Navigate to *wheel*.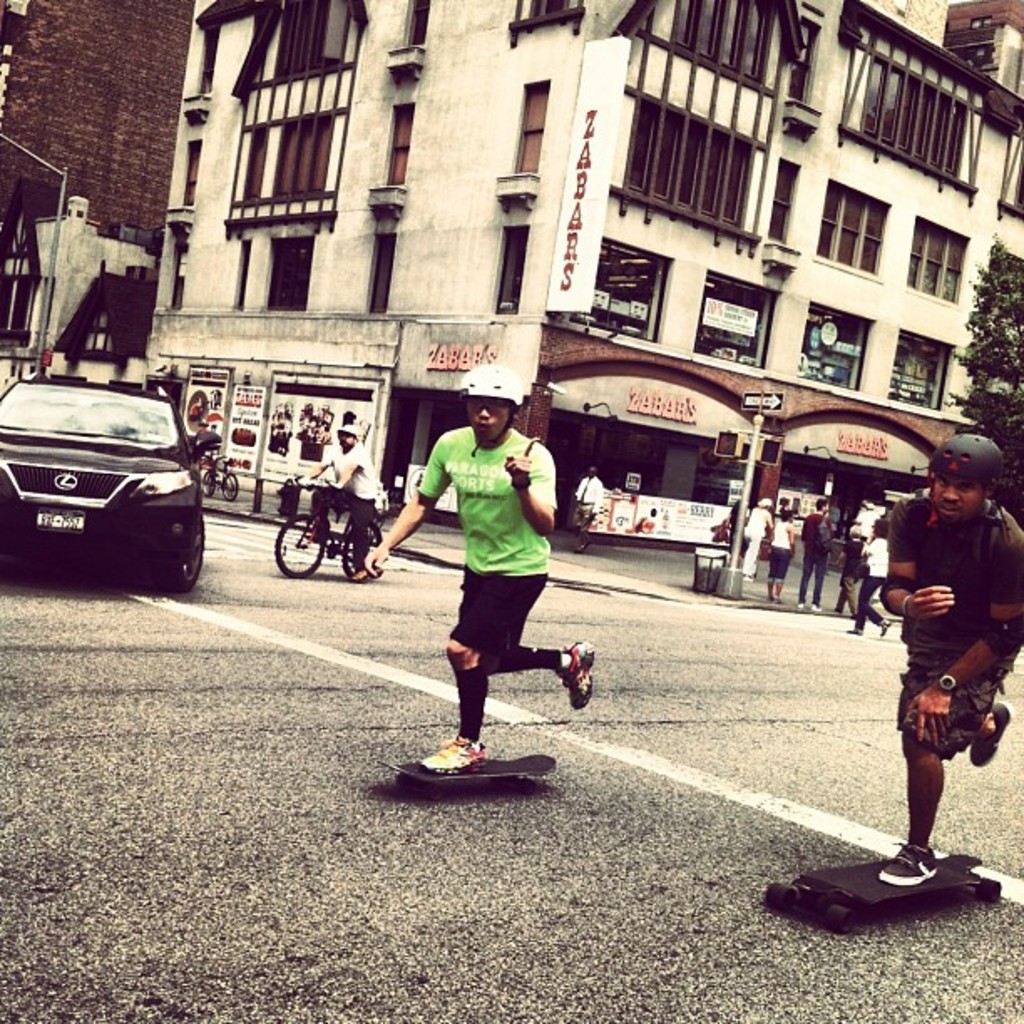
Navigation target: select_region(770, 885, 800, 910).
